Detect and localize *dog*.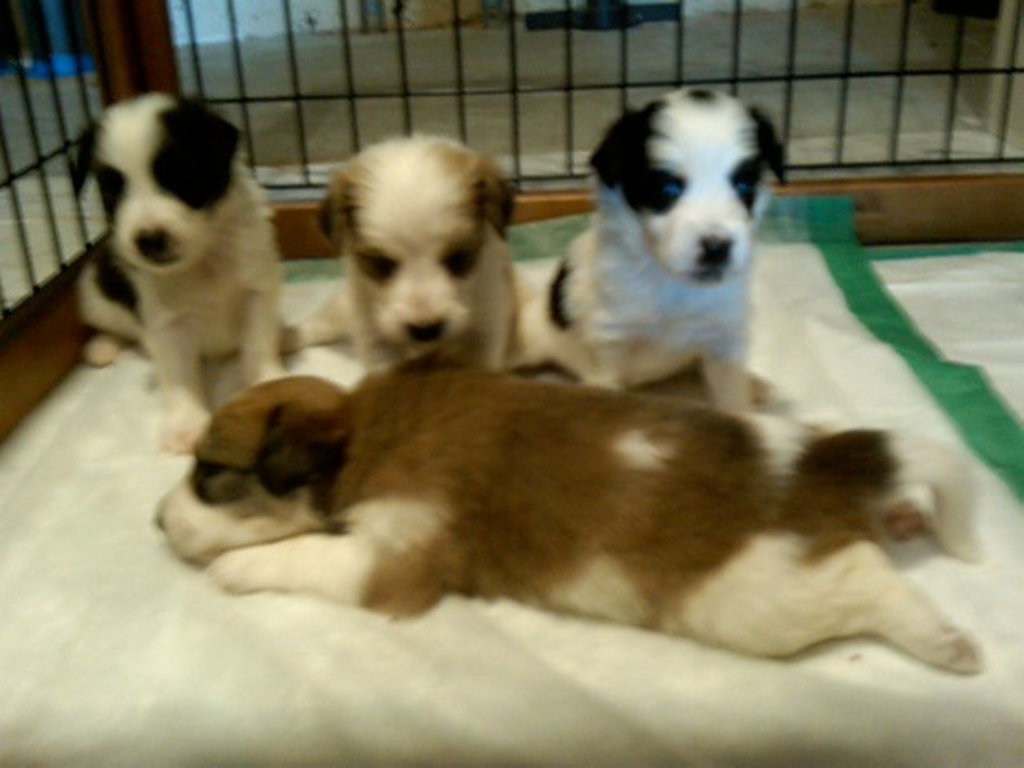
Localized at {"x1": 282, "y1": 131, "x2": 549, "y2": 378}.
